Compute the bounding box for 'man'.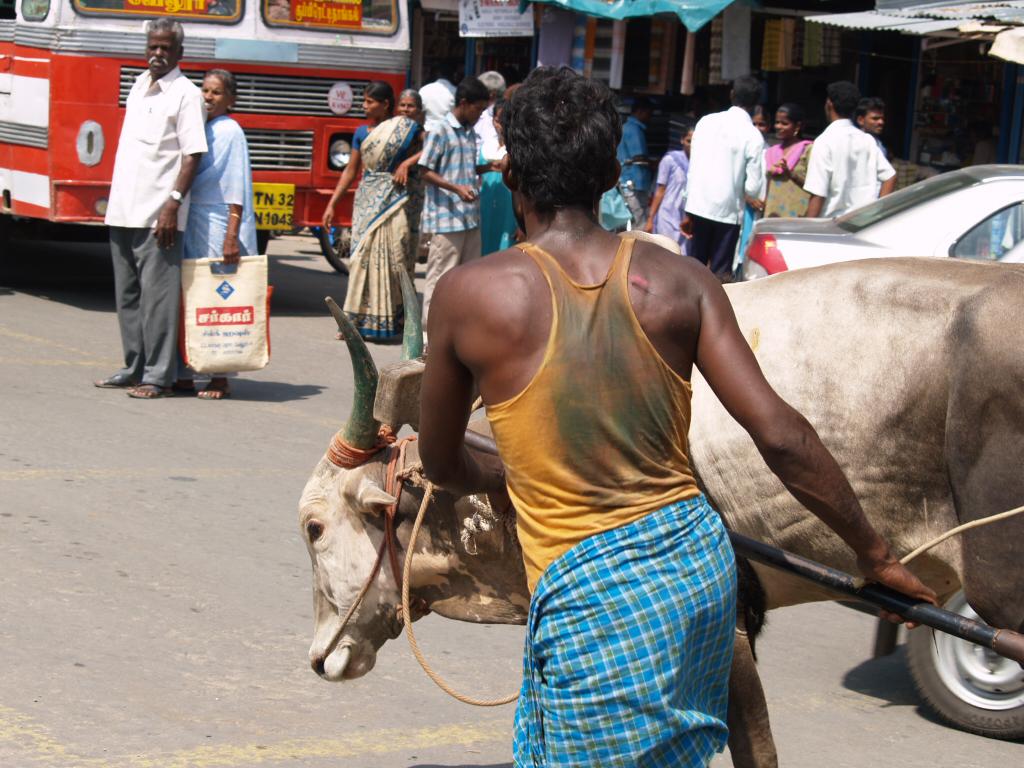
<region>618, 98, 665, 230</region>.
